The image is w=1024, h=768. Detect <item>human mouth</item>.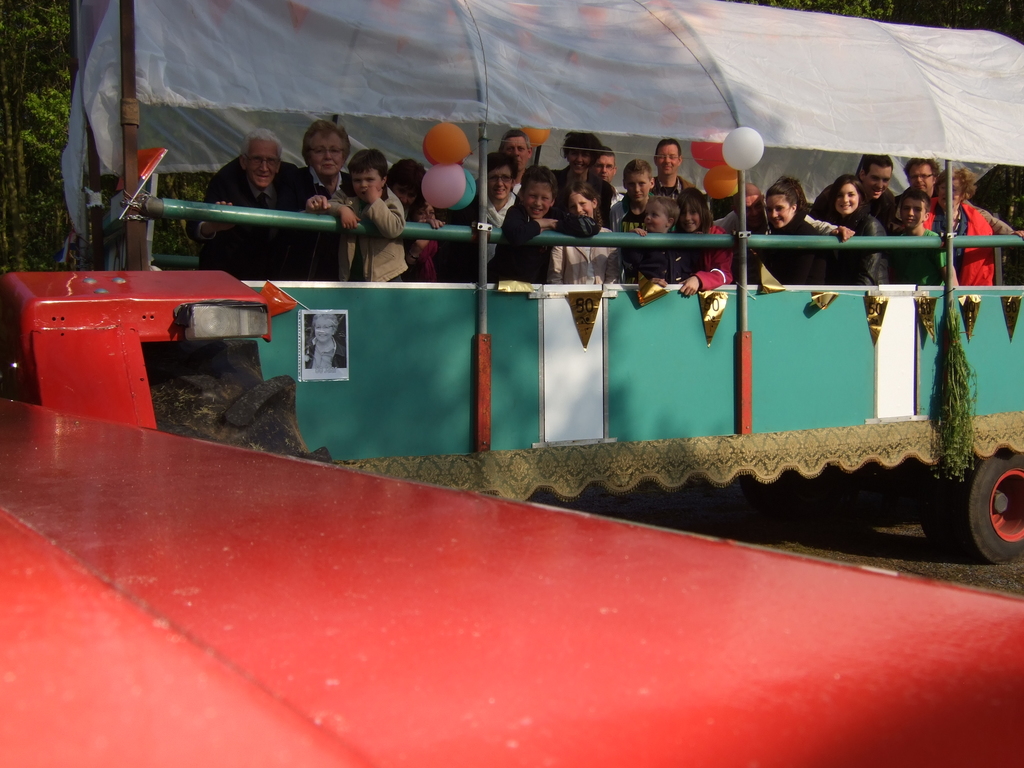
Detection: BBox(906, 213, 916, 227).
